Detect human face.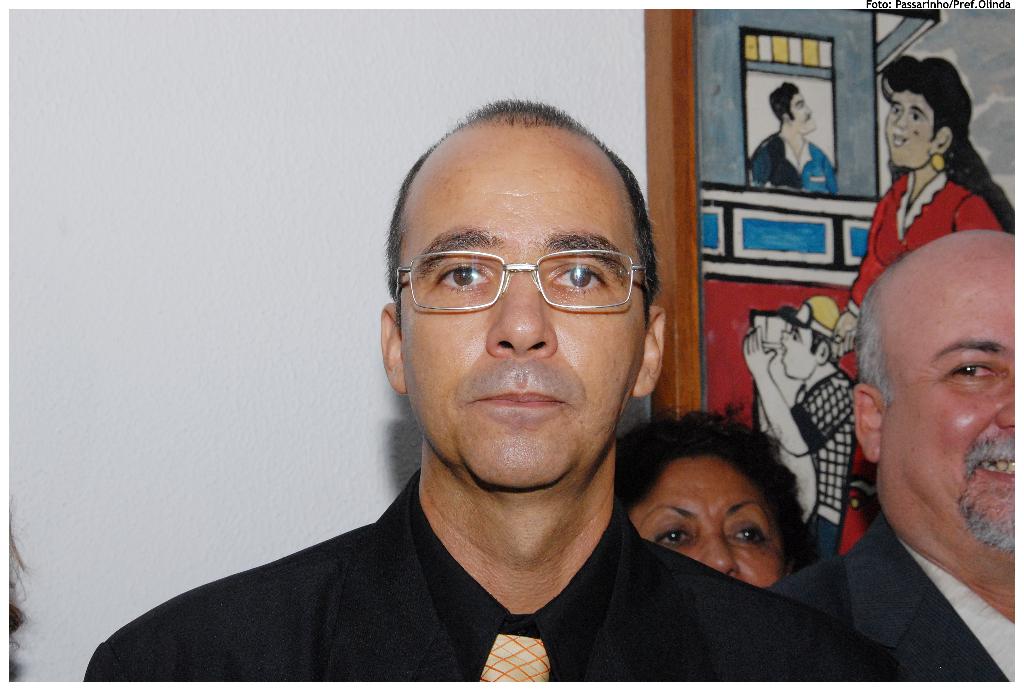
Detected at x1=781 y1=330 x2=817 y2=376.
